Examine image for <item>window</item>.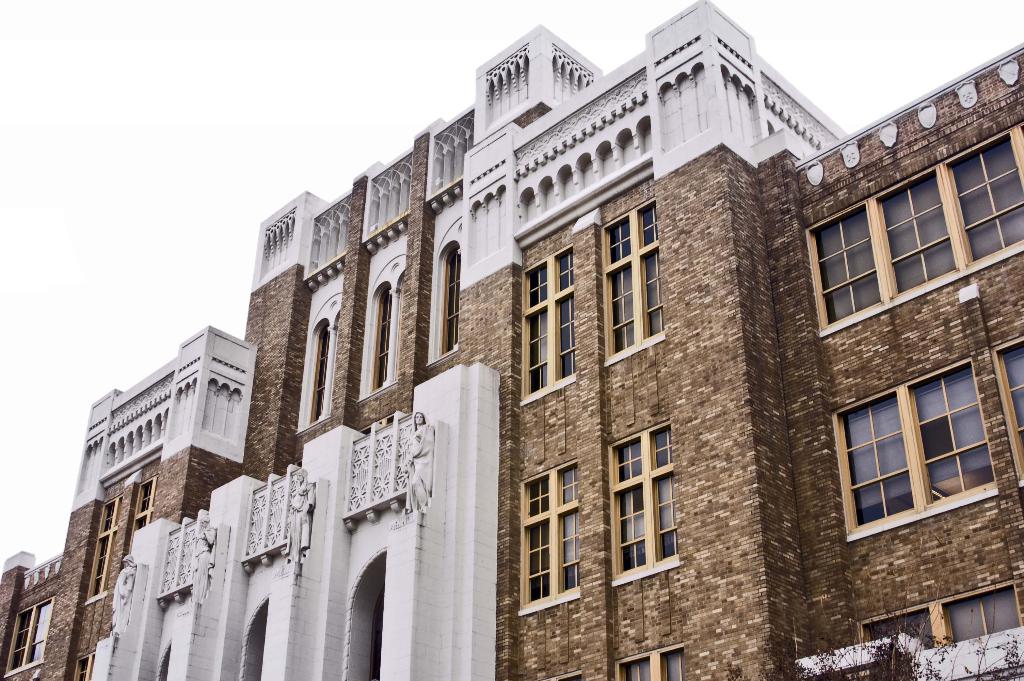
Examination result: (x1=598, y1=194, x2=670, y2=365).
